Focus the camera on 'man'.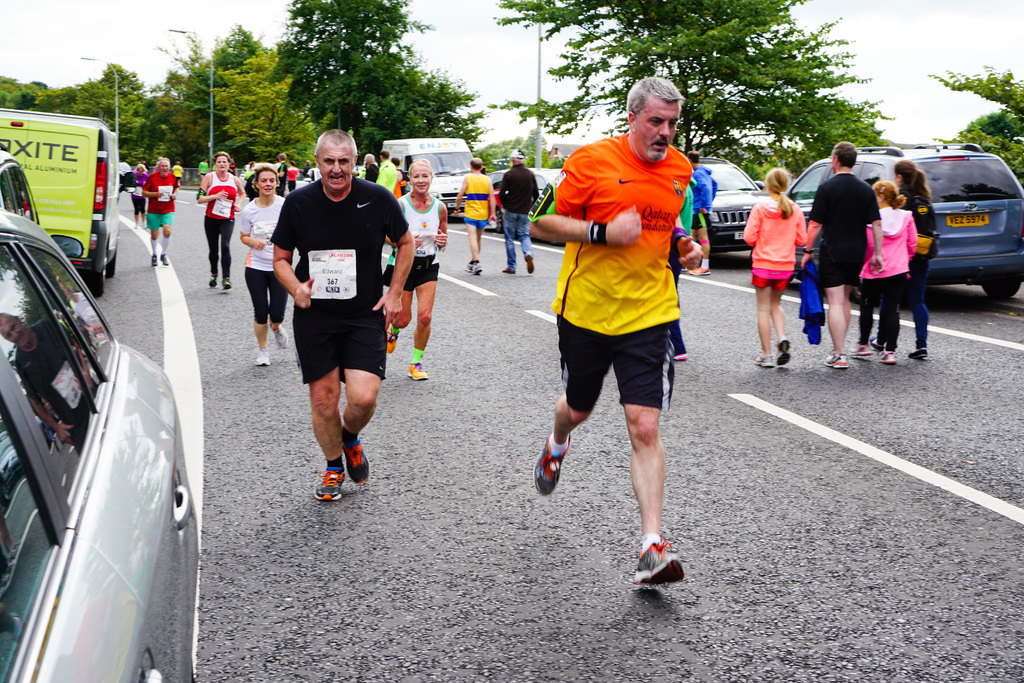
Focus region: 276/131/417/499.
